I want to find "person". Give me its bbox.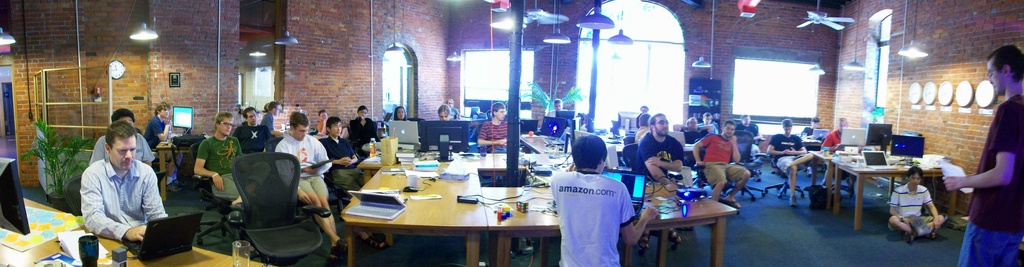
687,111,755,216.
